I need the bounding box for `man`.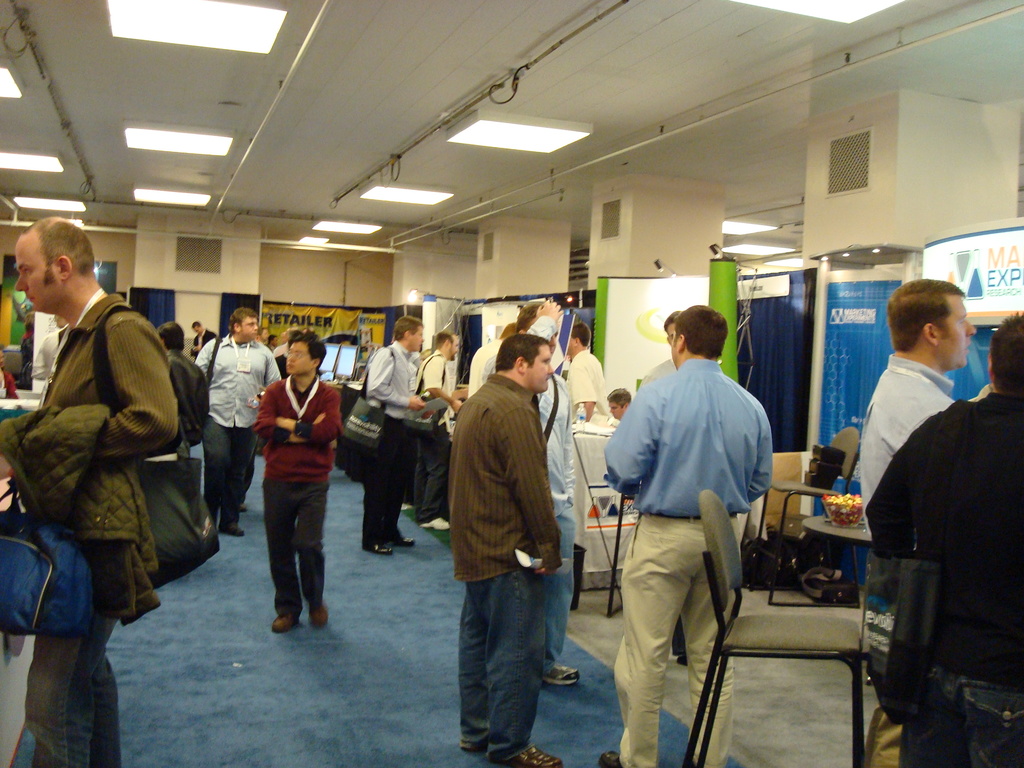
Here it is: 444,338,575,767.
